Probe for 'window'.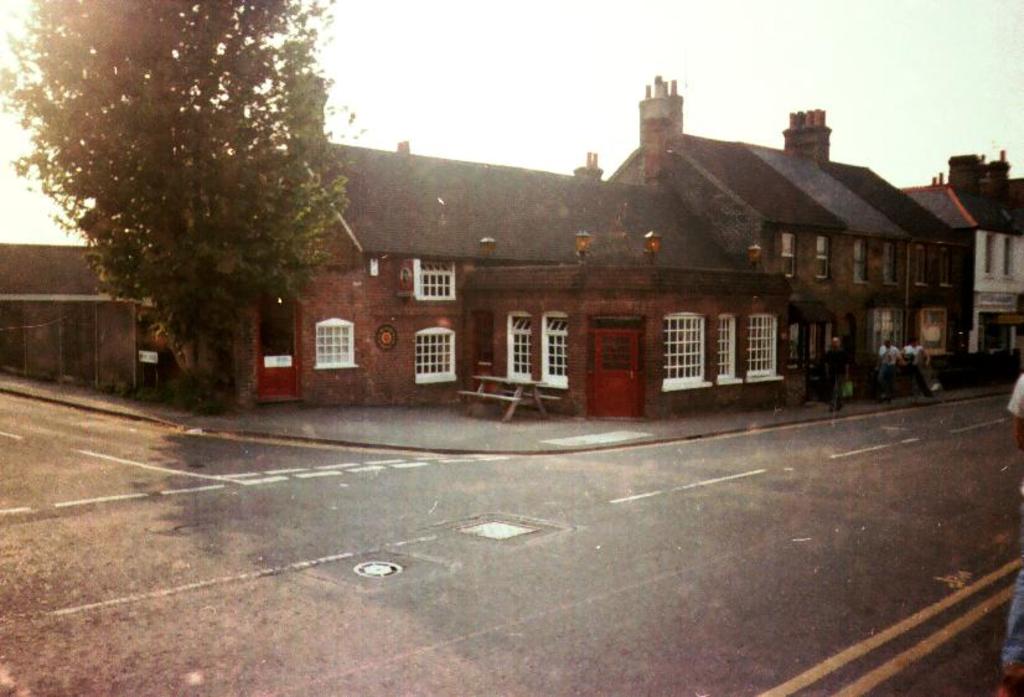
Probe result: pyautogui.locateOnScreen(717, 314, 736, 382).
